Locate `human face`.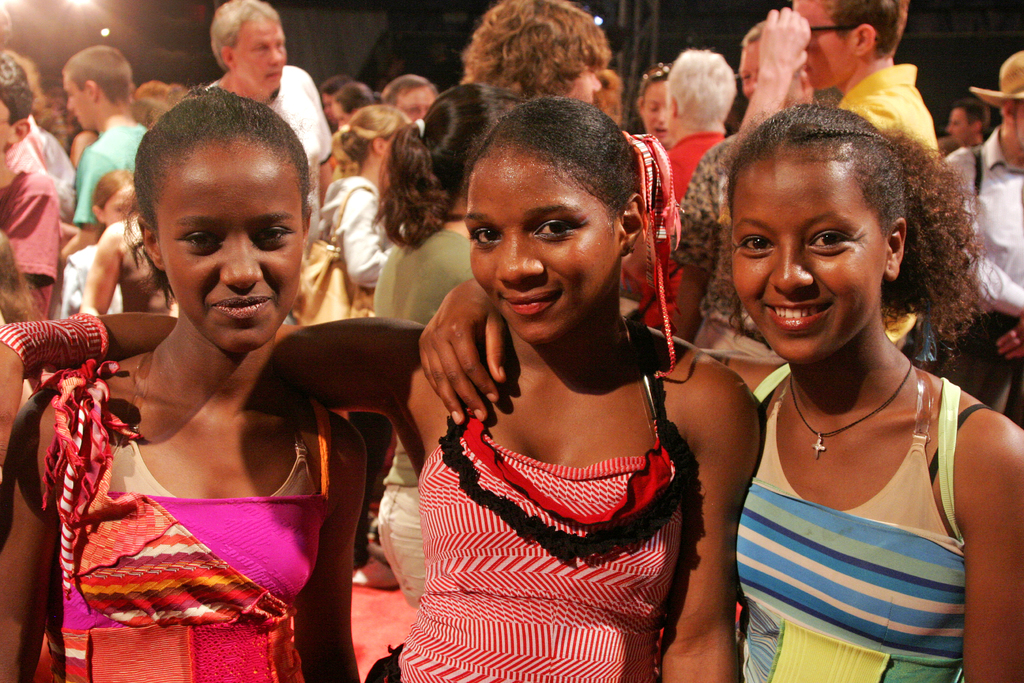
Bounding box: 332/102/351/129.
